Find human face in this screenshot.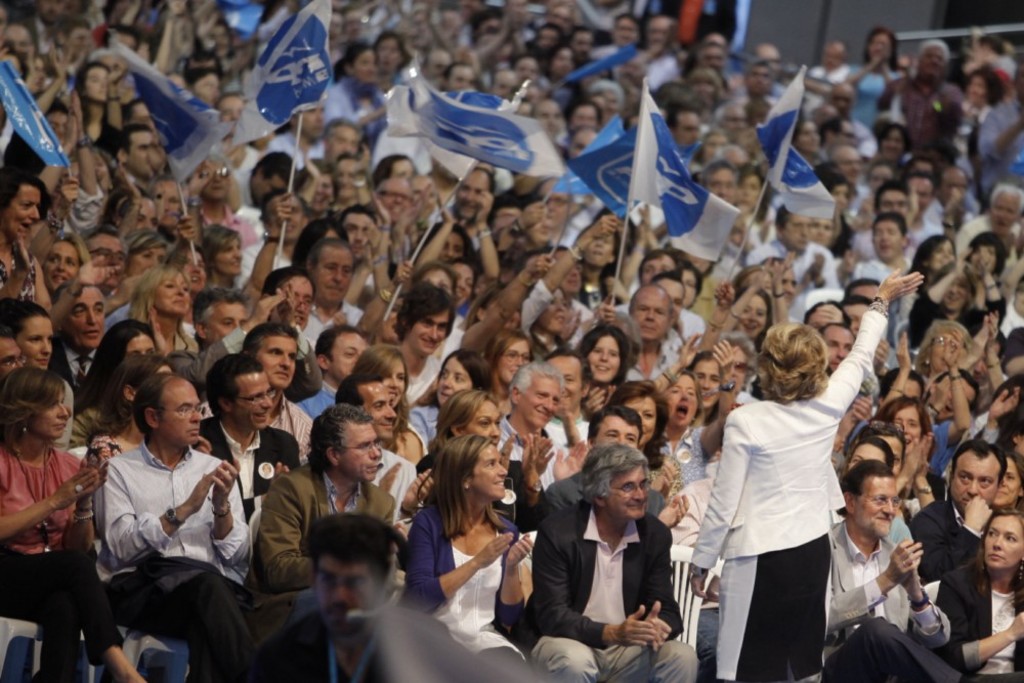
The bounding box for human face is <box>435,361,471,402</box>.
